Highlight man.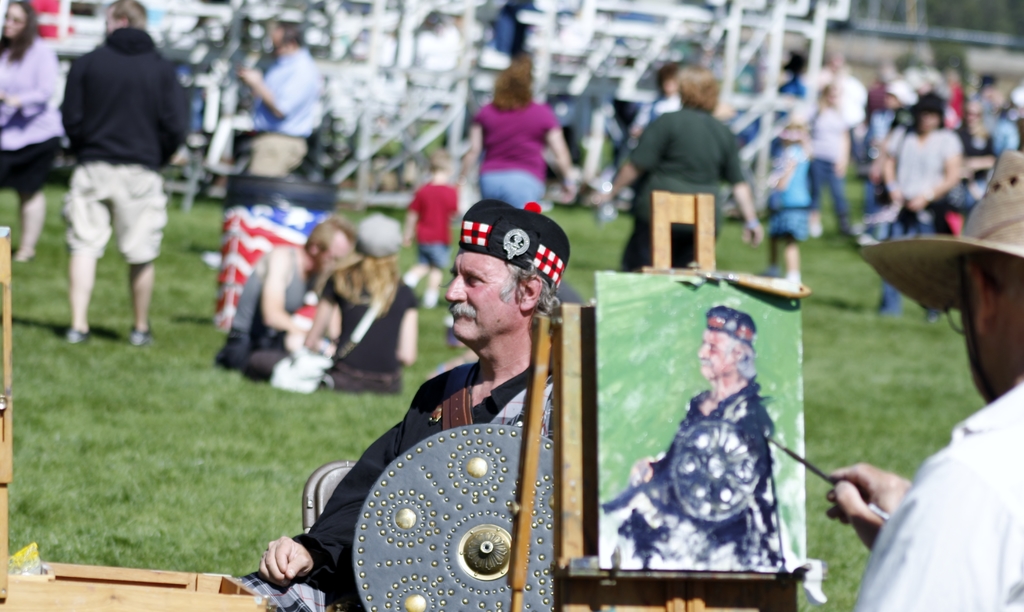
Highlighted region: [216, 216, 358, 386].
